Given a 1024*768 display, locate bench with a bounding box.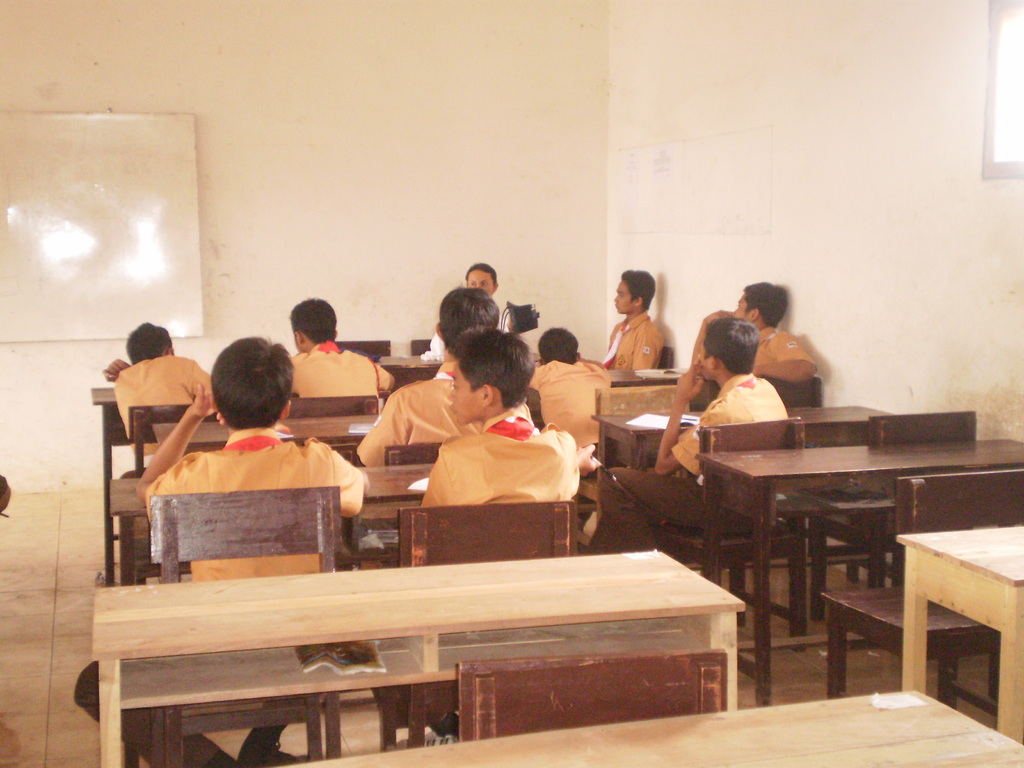
Located: l=564, t=387, r=890, b=549.
